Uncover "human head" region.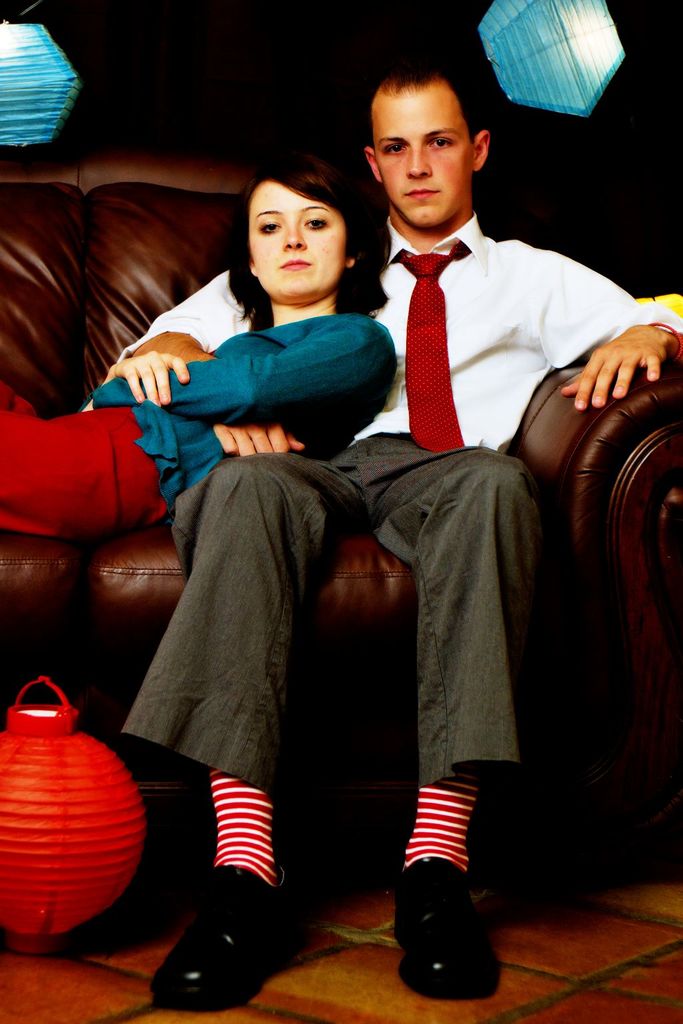
Uncovered: 231, 147, 367, 287.
